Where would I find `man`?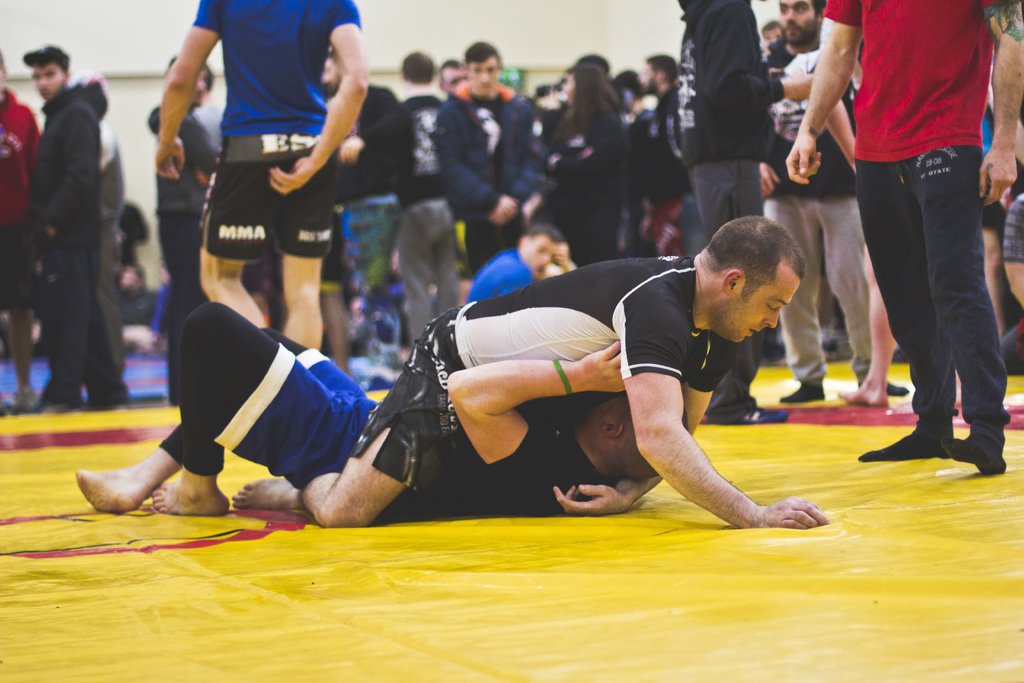
At 403/53/462/356.
